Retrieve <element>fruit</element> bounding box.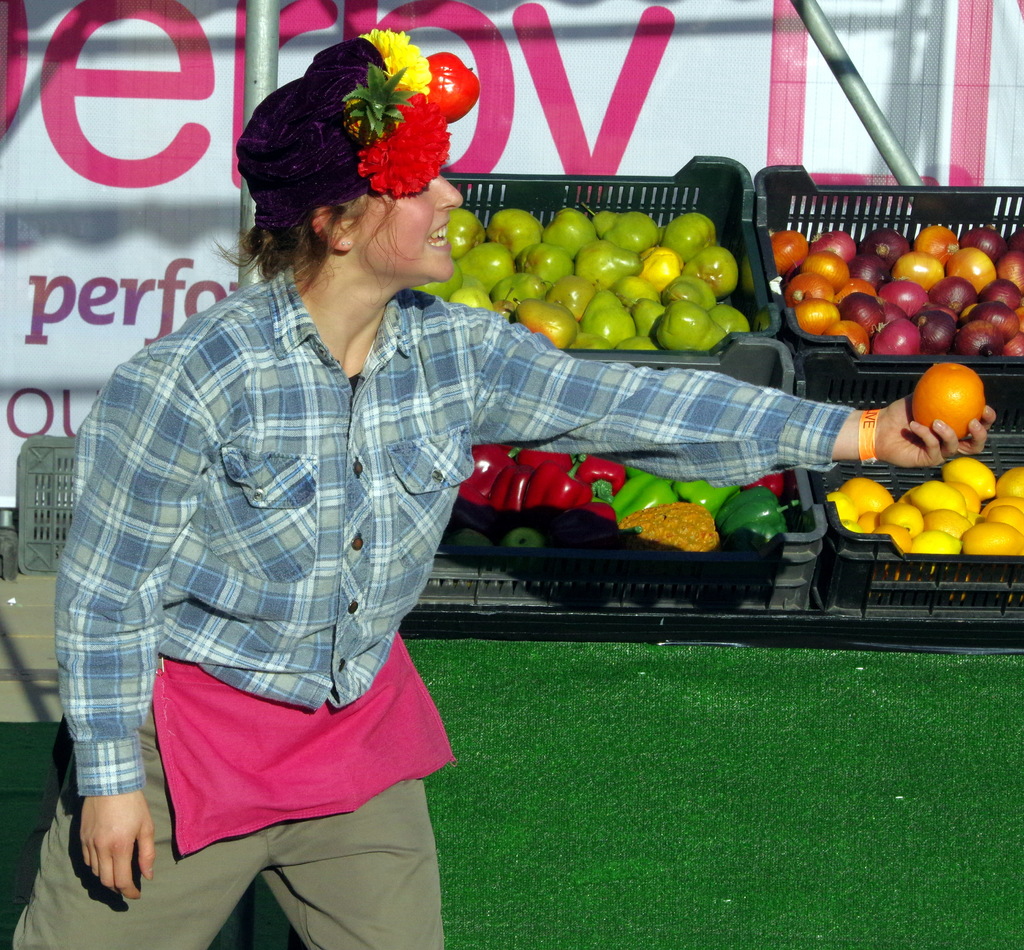
Bounding box: 907:356:987:431.
